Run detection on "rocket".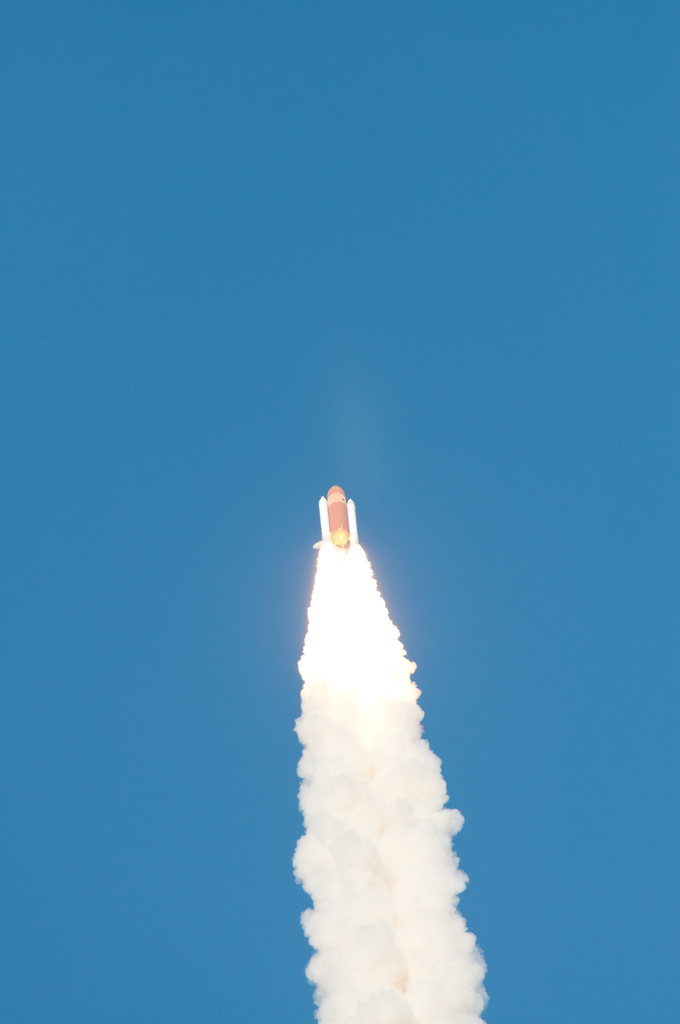
Result: {"x1": 329, "y1": 483, "x2": 352, "y2": 554}.
